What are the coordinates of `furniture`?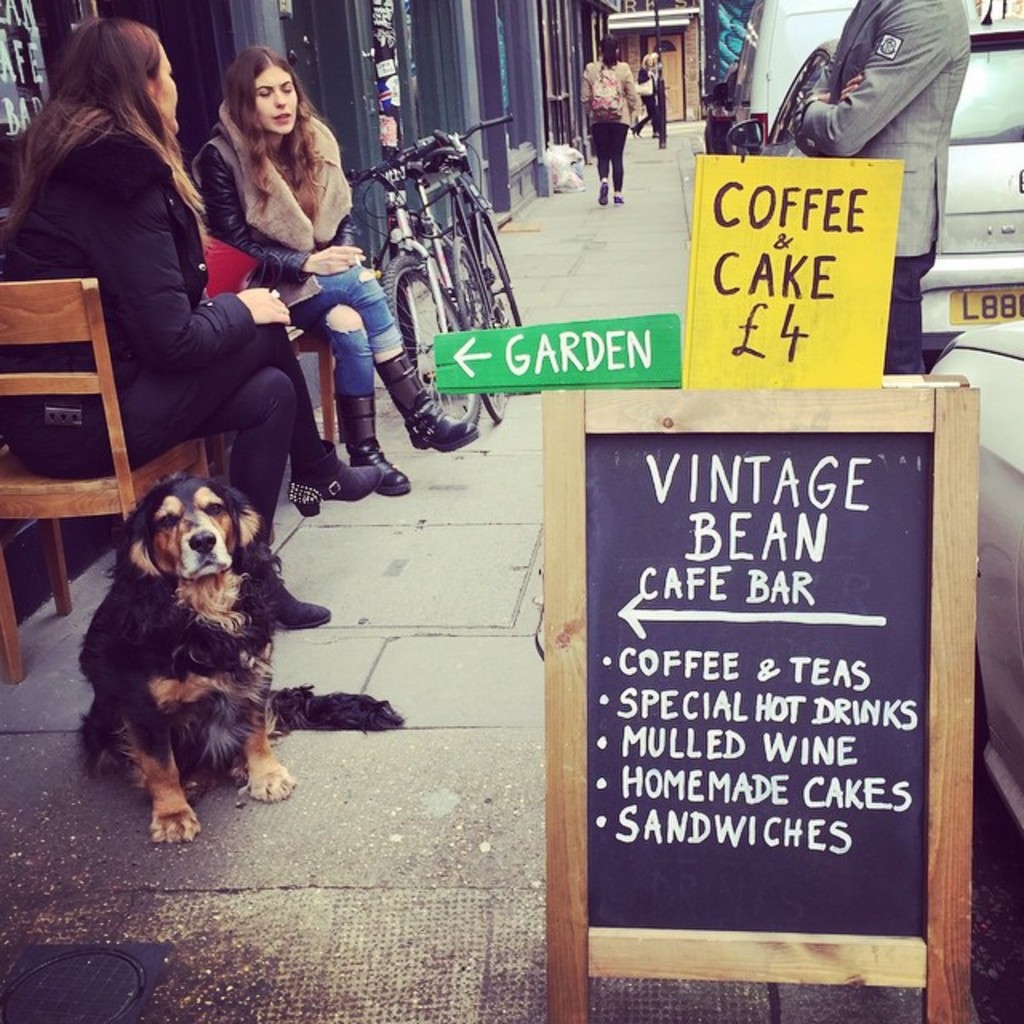
[x1=283, y1=333, x2=338, y2=446].
